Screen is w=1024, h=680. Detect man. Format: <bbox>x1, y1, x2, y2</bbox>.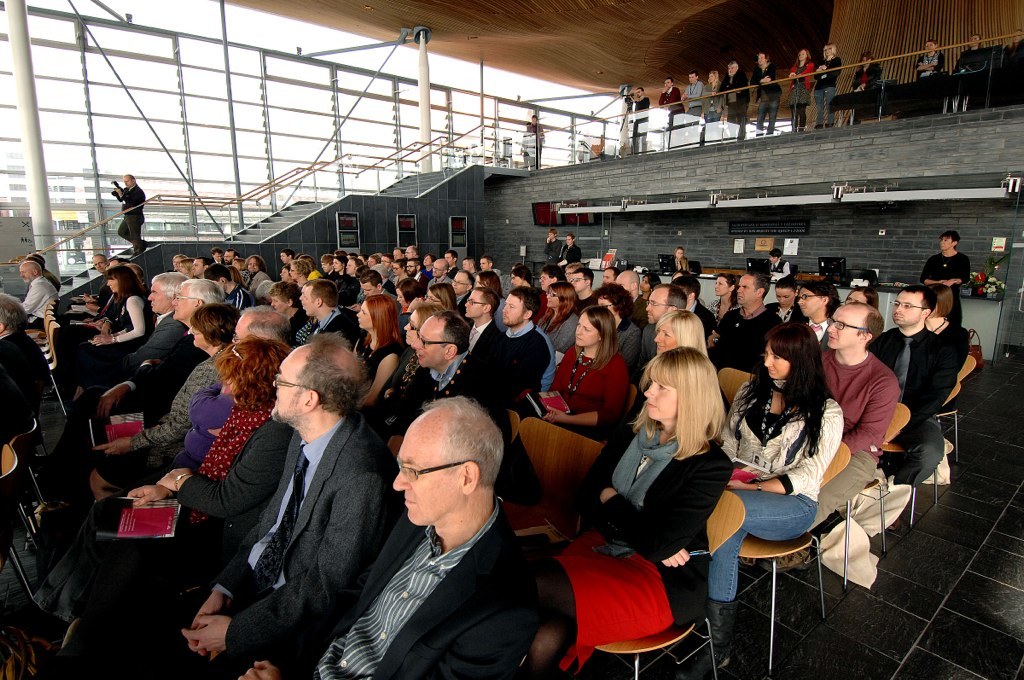
<bbox>92, 279, 196, 440</bbox>.
